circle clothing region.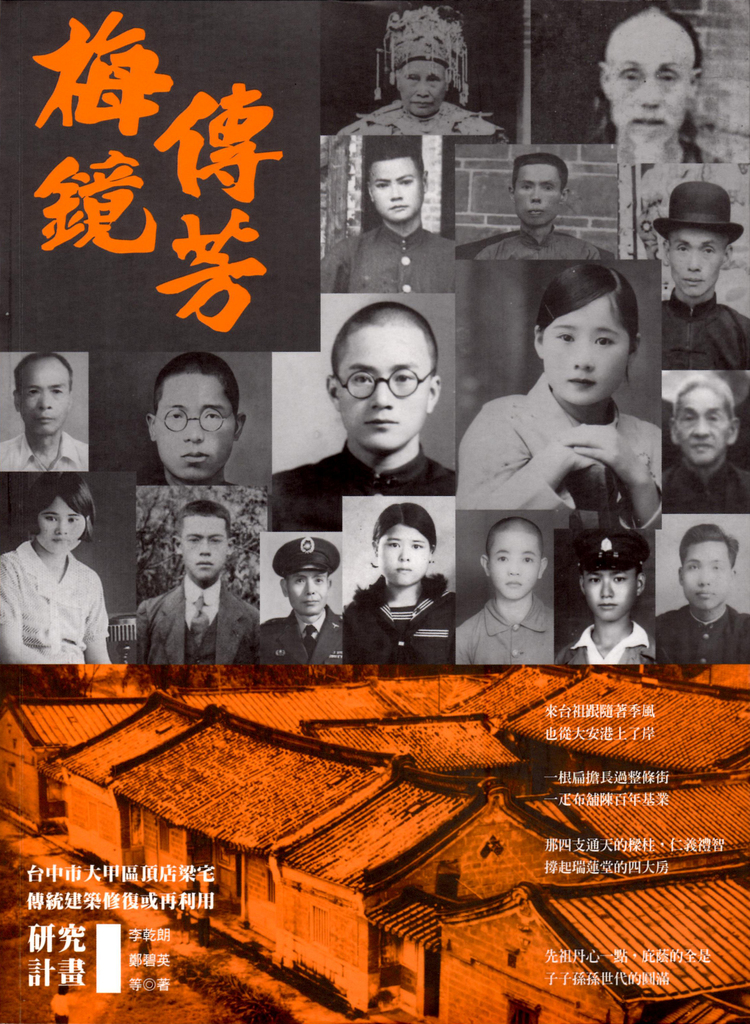
Region: (x1=663, y1=280, x2=749, y2=363).
